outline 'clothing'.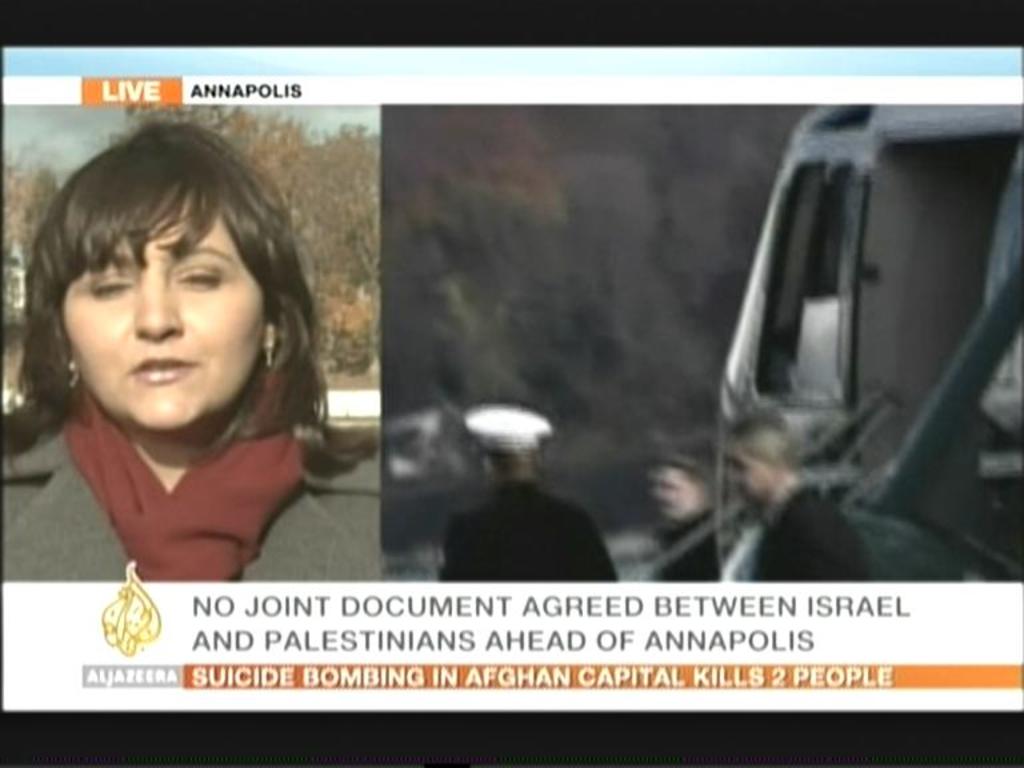
Outline: pyautogui.locateOnScreen(647, 507, 729, 579).
